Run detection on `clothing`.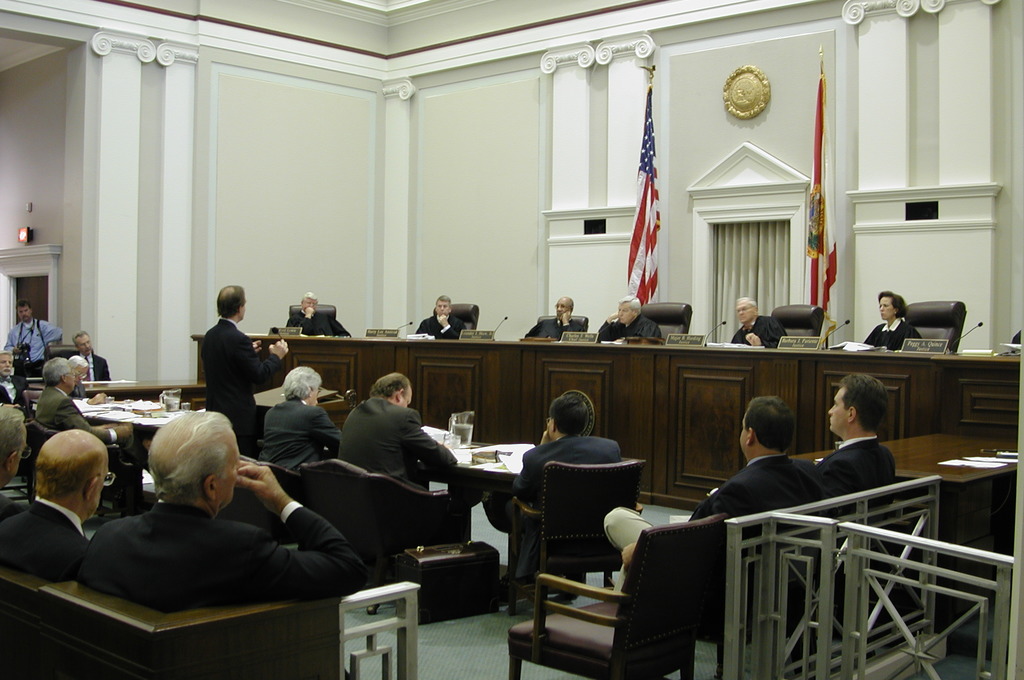
Result: l=417, t=316, r=463, b=337.
